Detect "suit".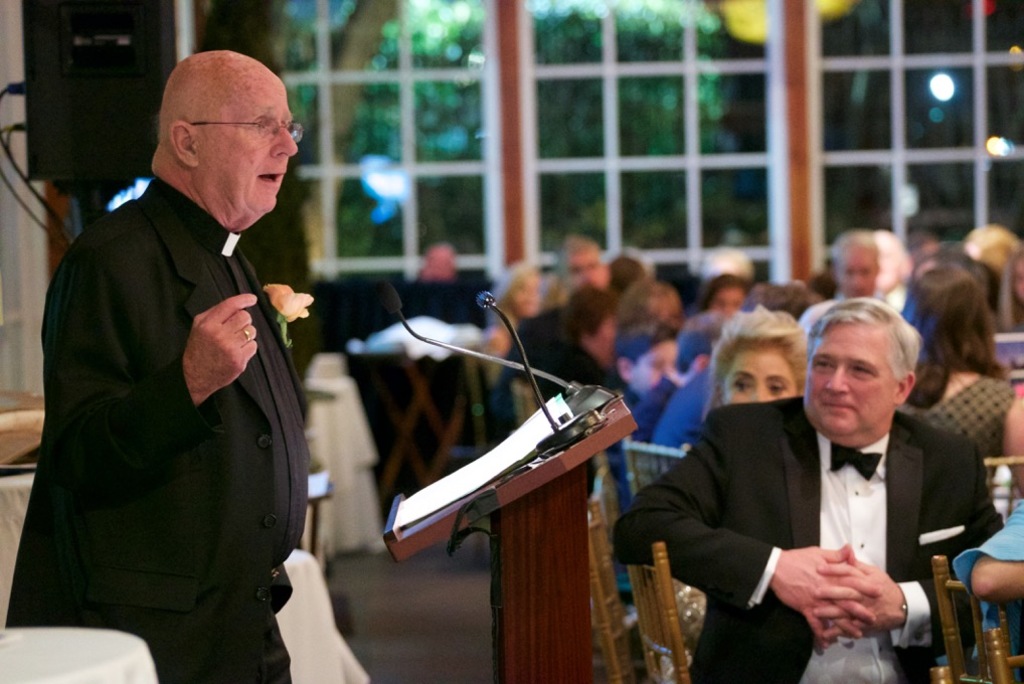
Detected at 607/396/1003/683.
